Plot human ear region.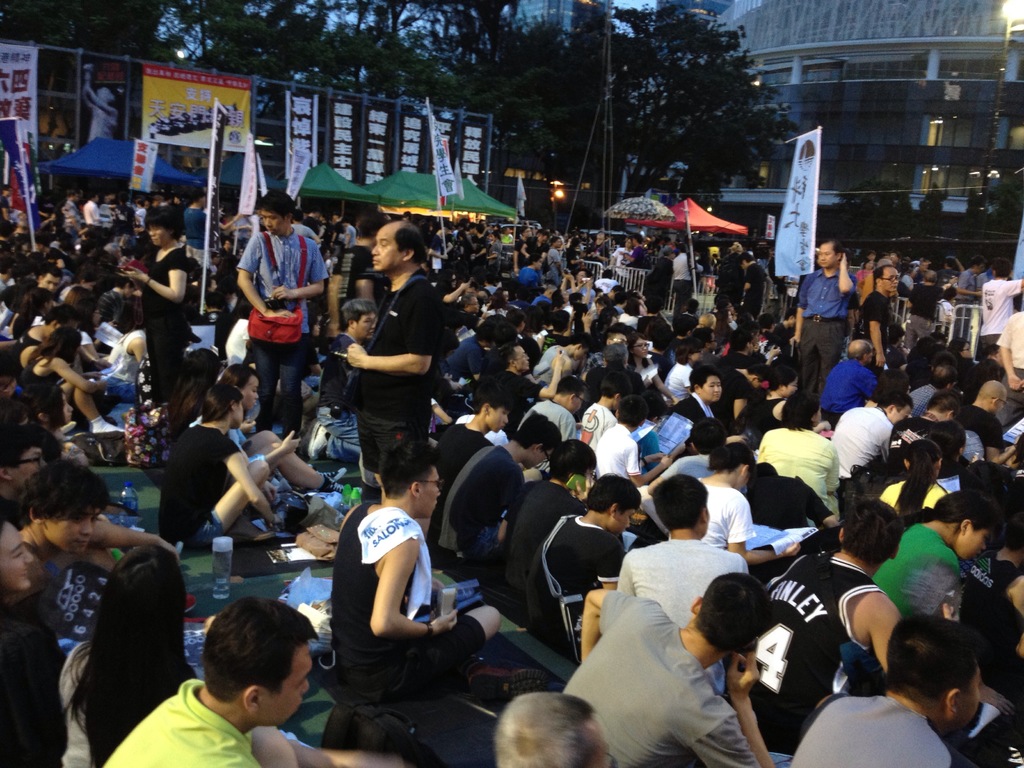
Plotted at (left=689, top=593, right=703, bottom=617).
